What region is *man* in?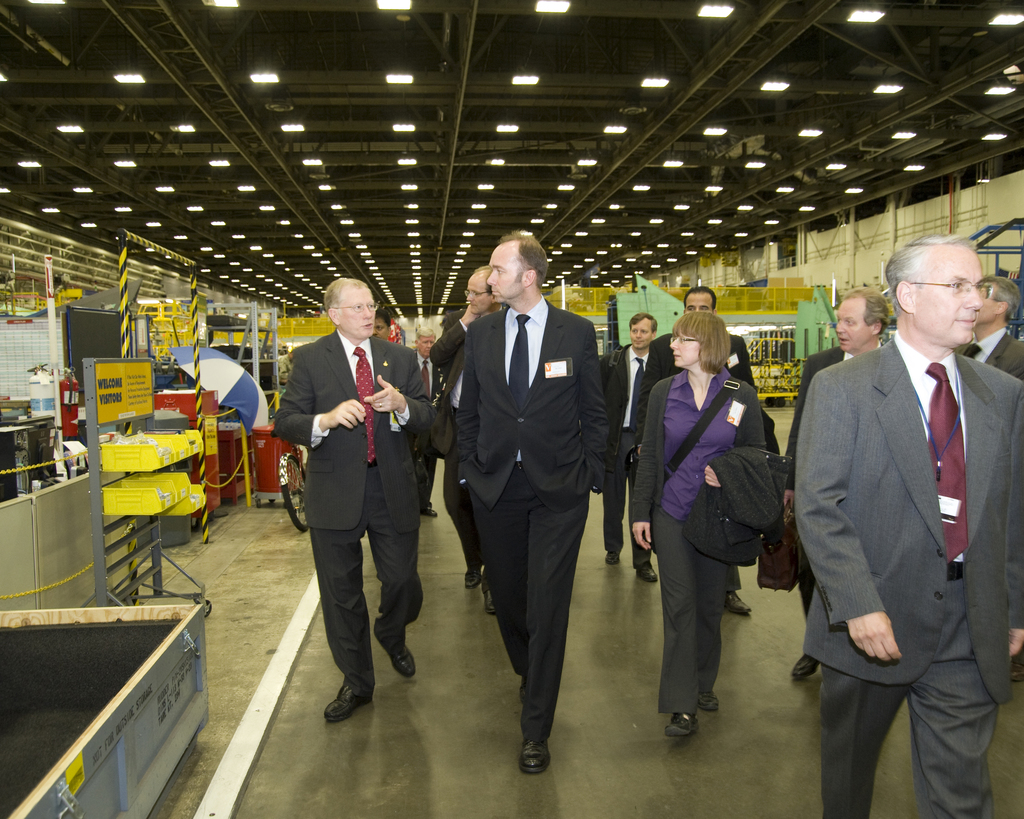
[x1=957, y1=271, x2=1023, y2=377].
